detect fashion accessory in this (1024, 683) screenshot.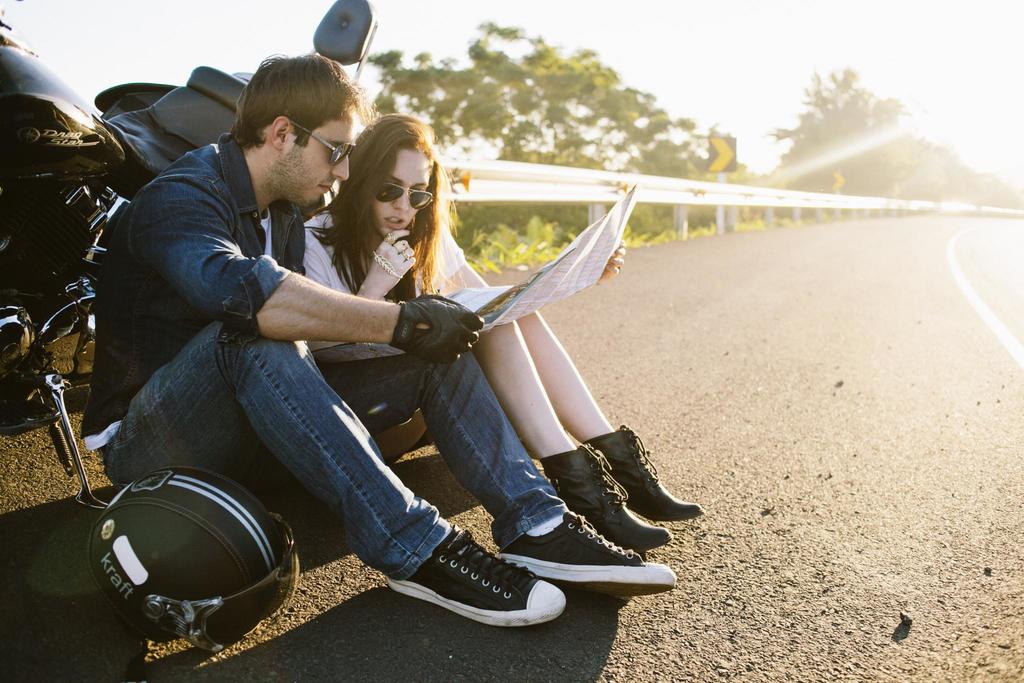
Detection: bbox=[577, 425, 703, 521].
